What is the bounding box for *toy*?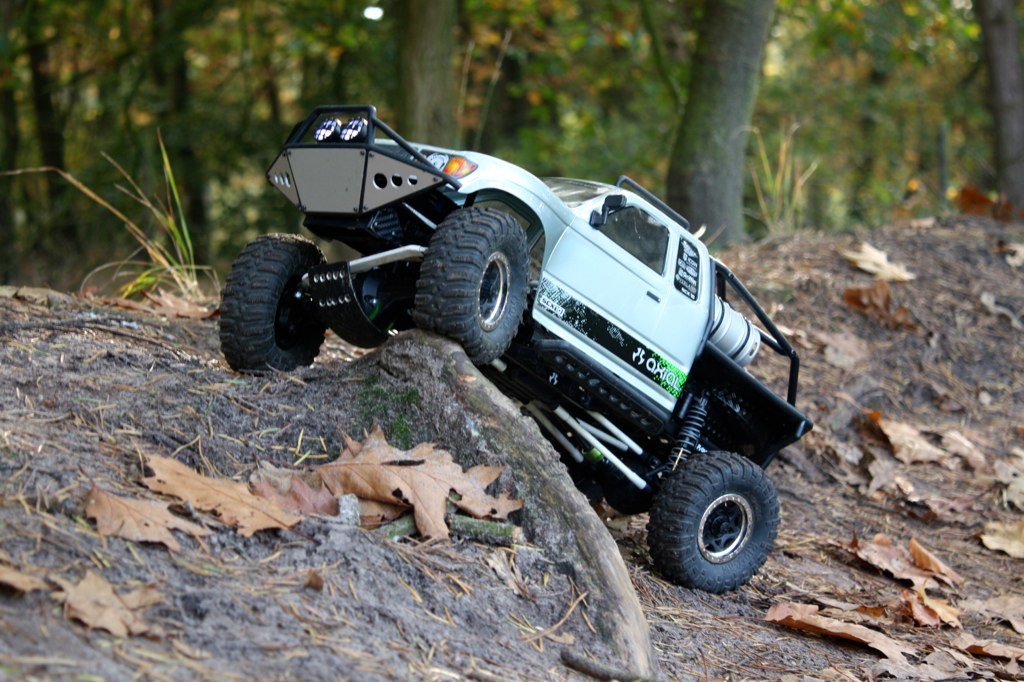
x1=216, y1=103, x2=812, y2=592.
